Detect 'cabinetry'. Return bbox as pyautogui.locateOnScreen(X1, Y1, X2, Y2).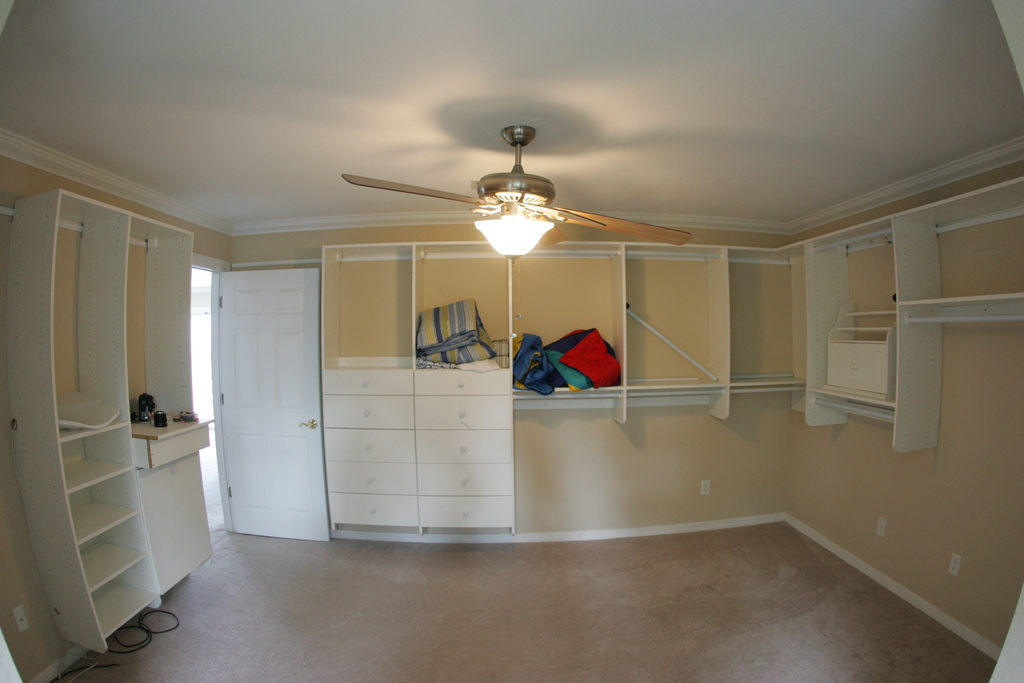
pyautogui.locateOnScreen(323, 233, 1023, 533).
